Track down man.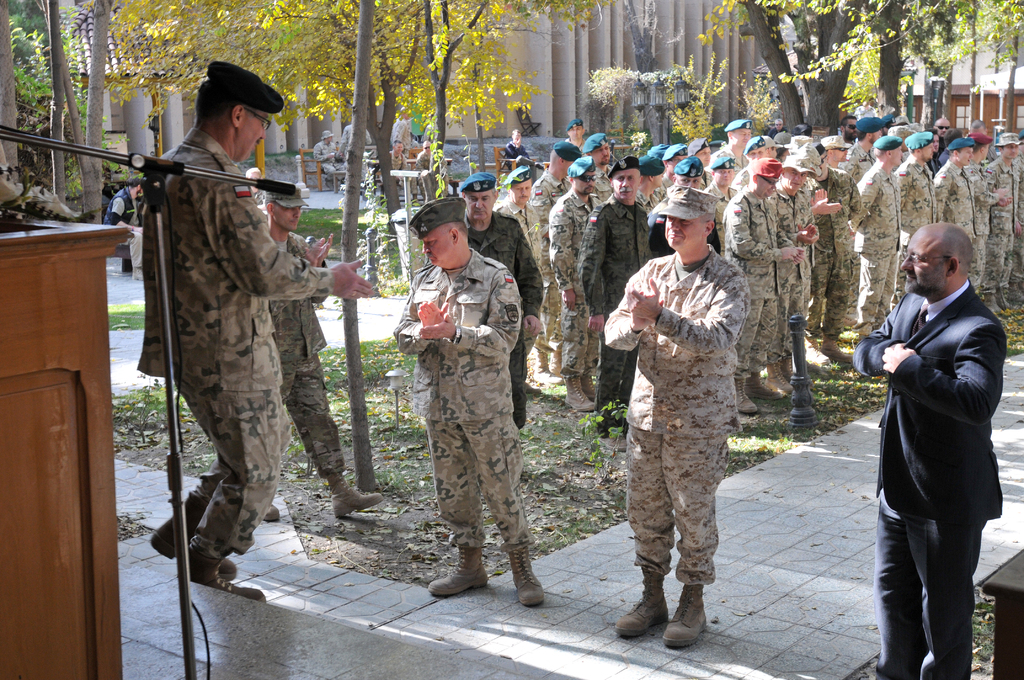
Tracked to 817/131/848/164.
